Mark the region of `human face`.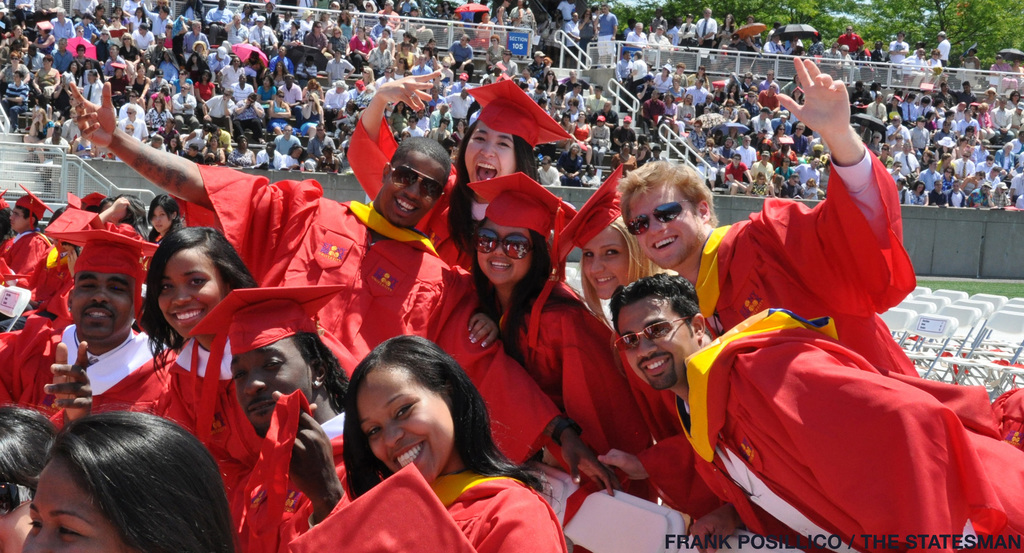
Region: locate(353, 362, 461, 482).
